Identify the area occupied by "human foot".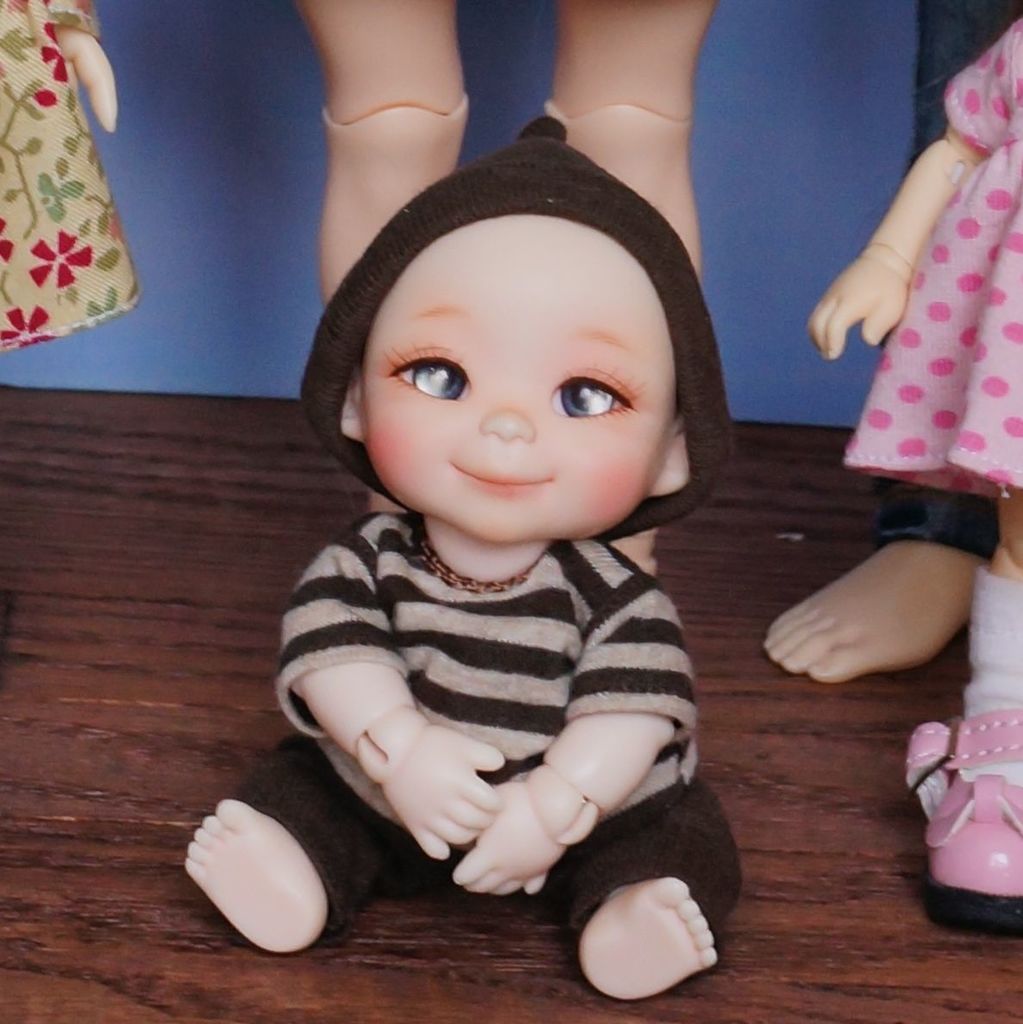
Area: [x1=755, y1=532, x2=998, y2=679].
